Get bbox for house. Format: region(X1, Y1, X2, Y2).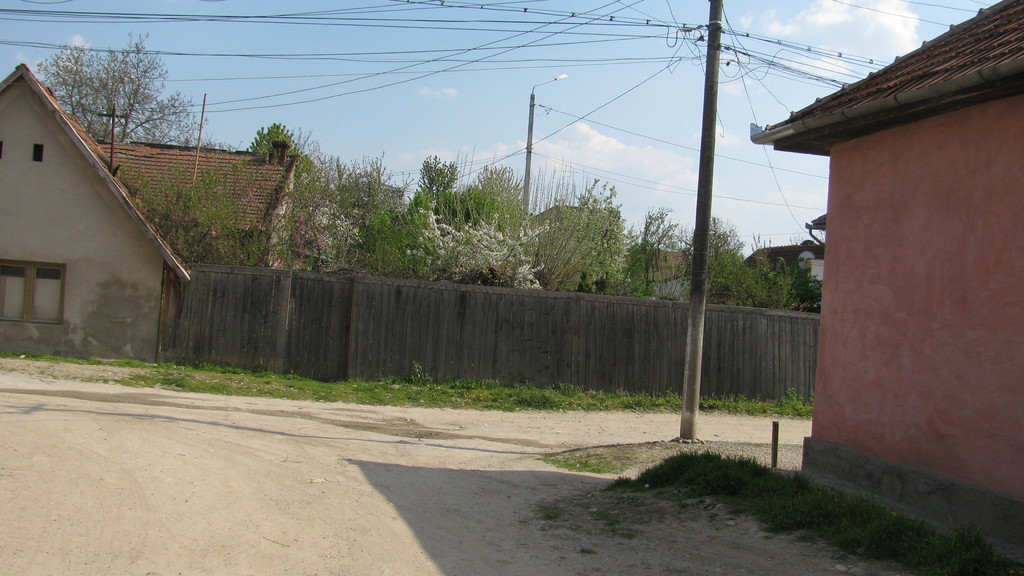
region(748, 0, 1023, 575).
